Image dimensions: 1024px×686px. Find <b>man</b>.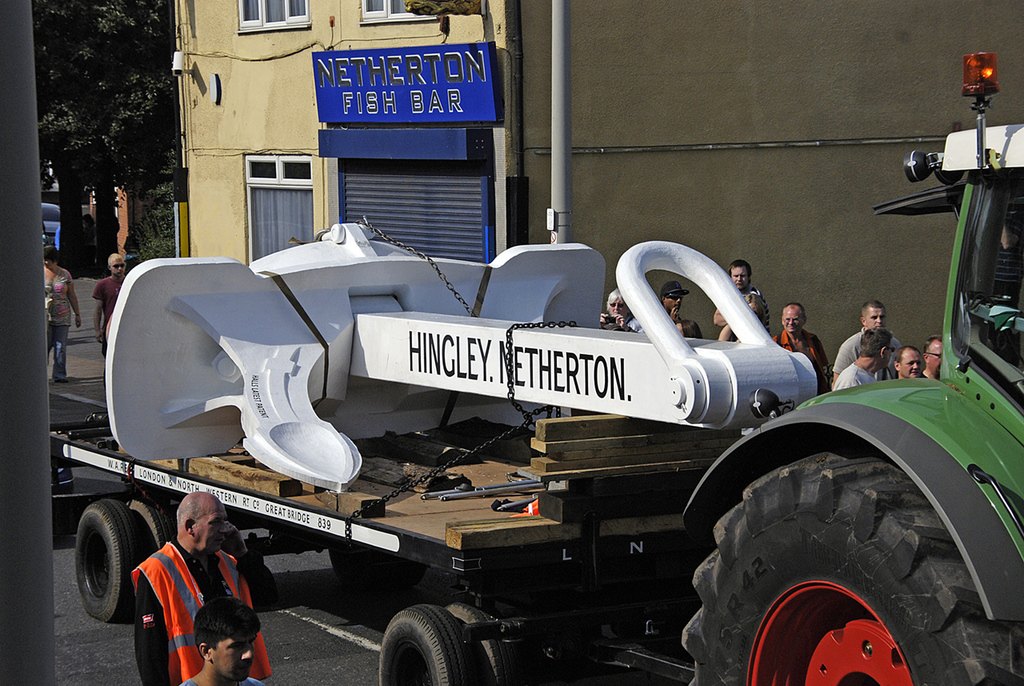
823/289/894/375.
